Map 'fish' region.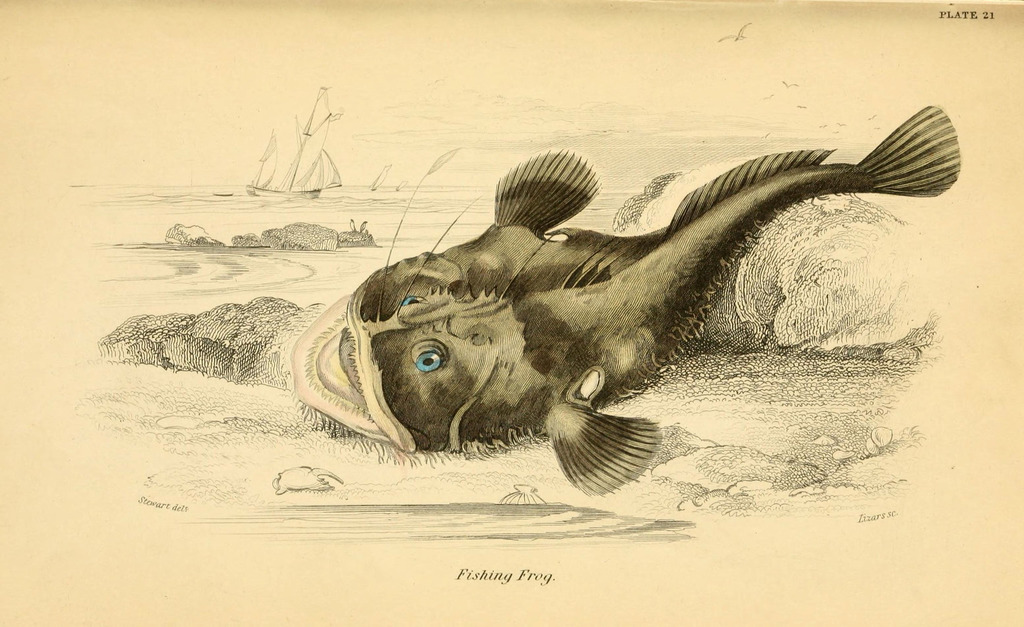
Mapped to (left=294, top=99, right=965, bottom=496).
